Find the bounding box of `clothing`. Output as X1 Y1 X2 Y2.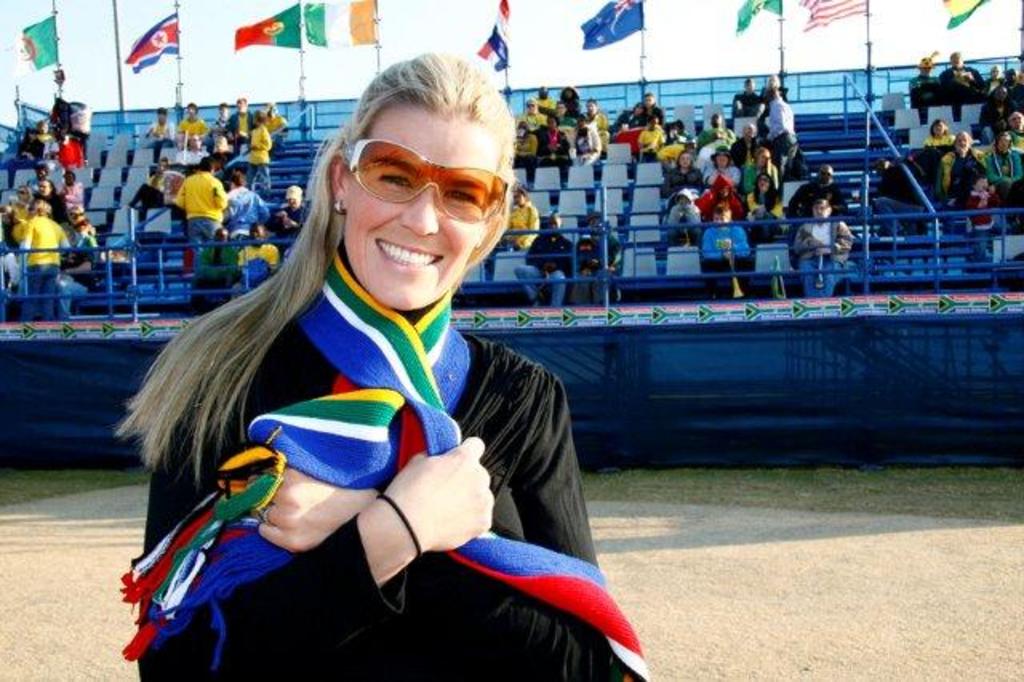
938 146 981 205.
